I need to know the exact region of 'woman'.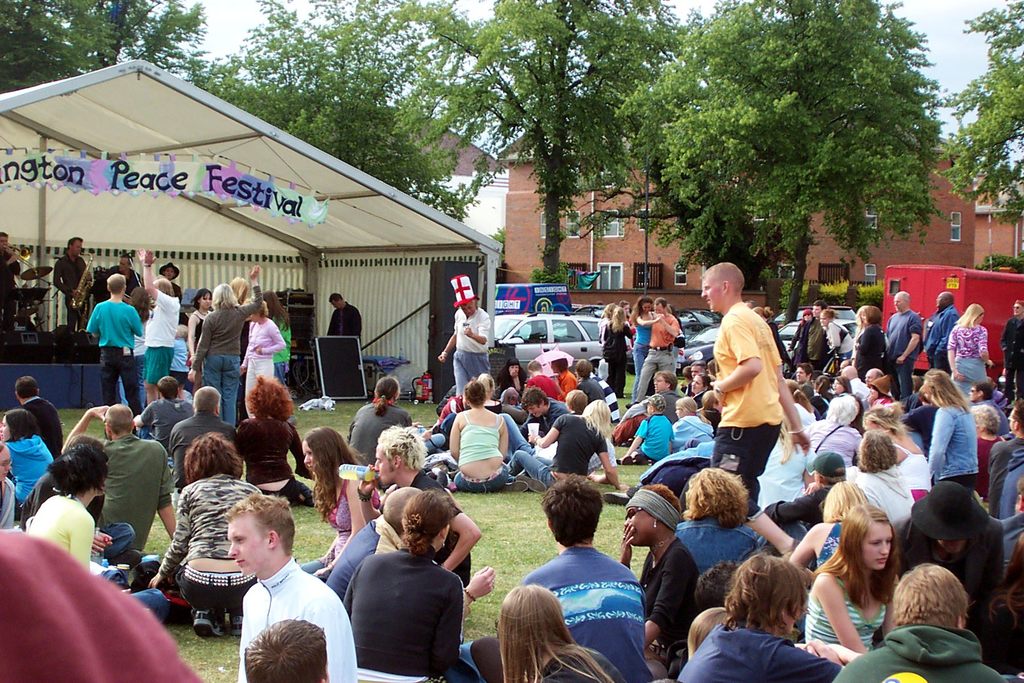
Region: <bbox>148, 432, 257, 646</bbox>.
